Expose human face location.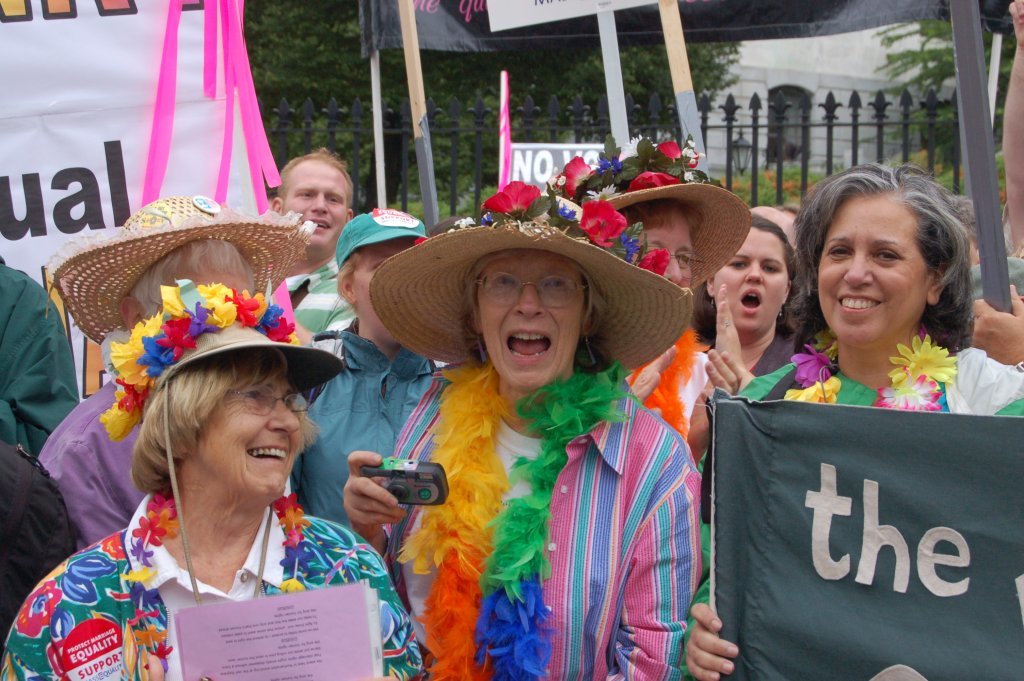
Exposed at locate(351, 242, 414, 343).
